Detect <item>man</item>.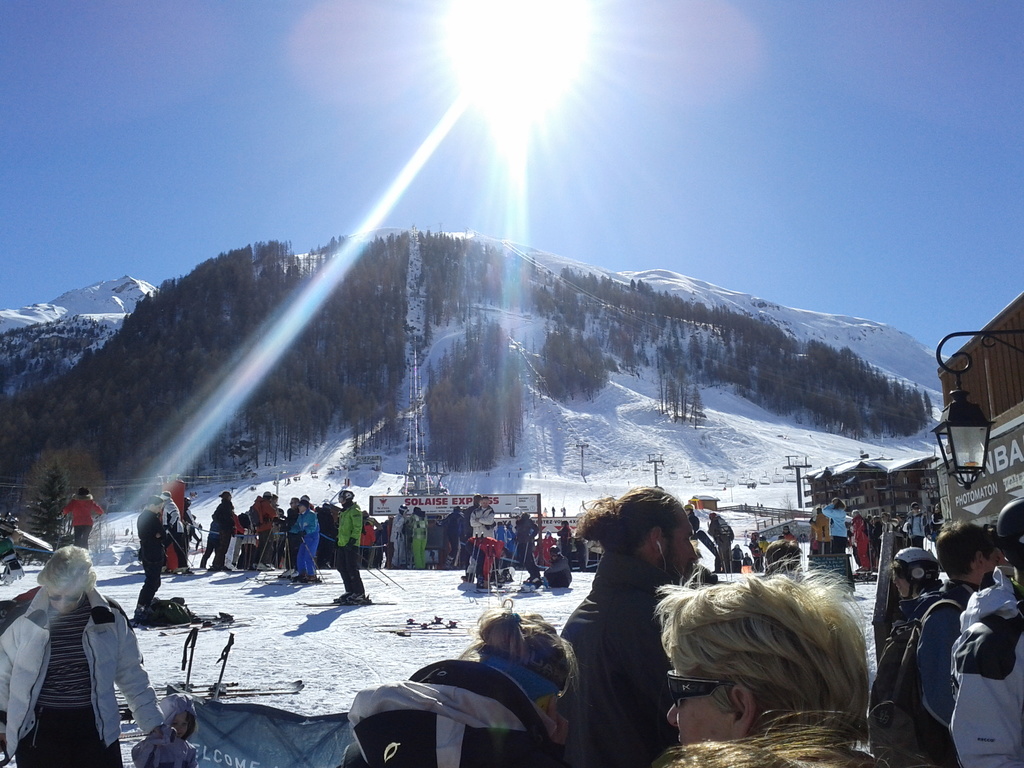
Detected at <region>392, 506, 408, 562</region>.
